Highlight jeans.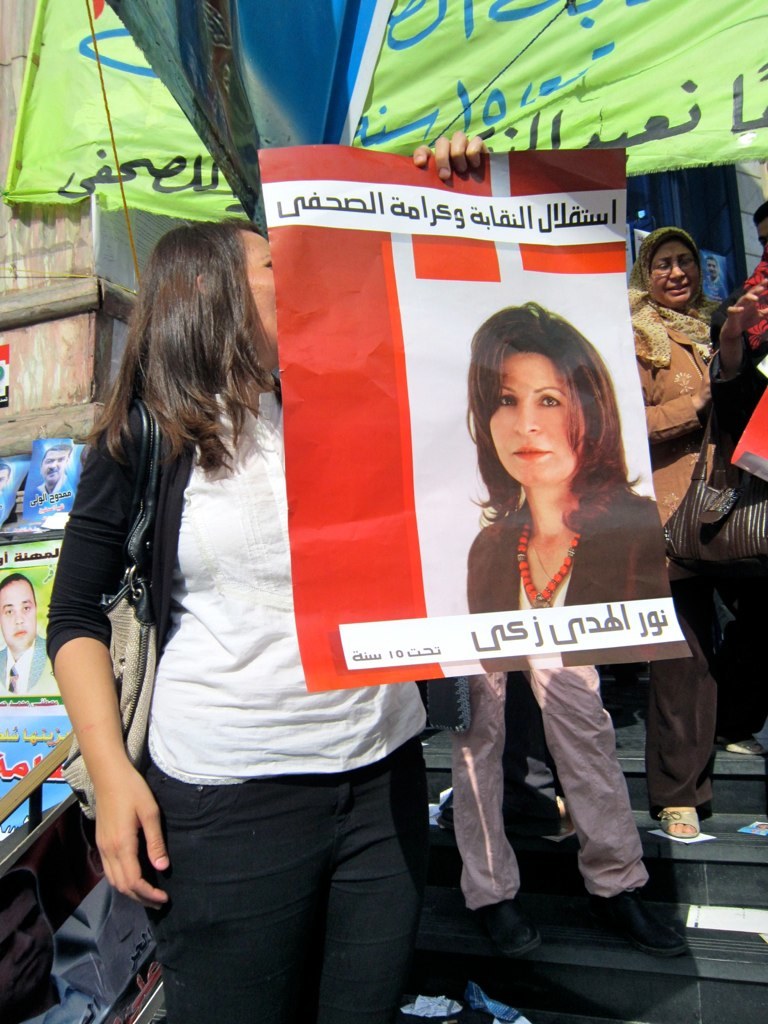
Highlighted region: <box>117,744,457,1023</box>.
